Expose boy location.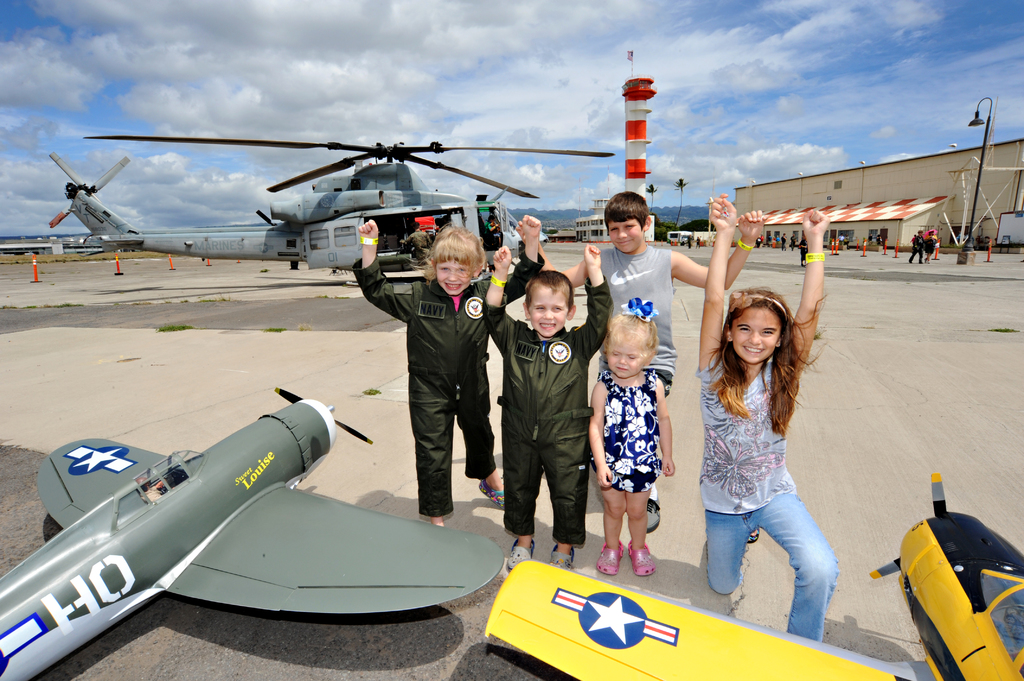
Exposed at (left=513, top=191, right=778, bottom=534).
